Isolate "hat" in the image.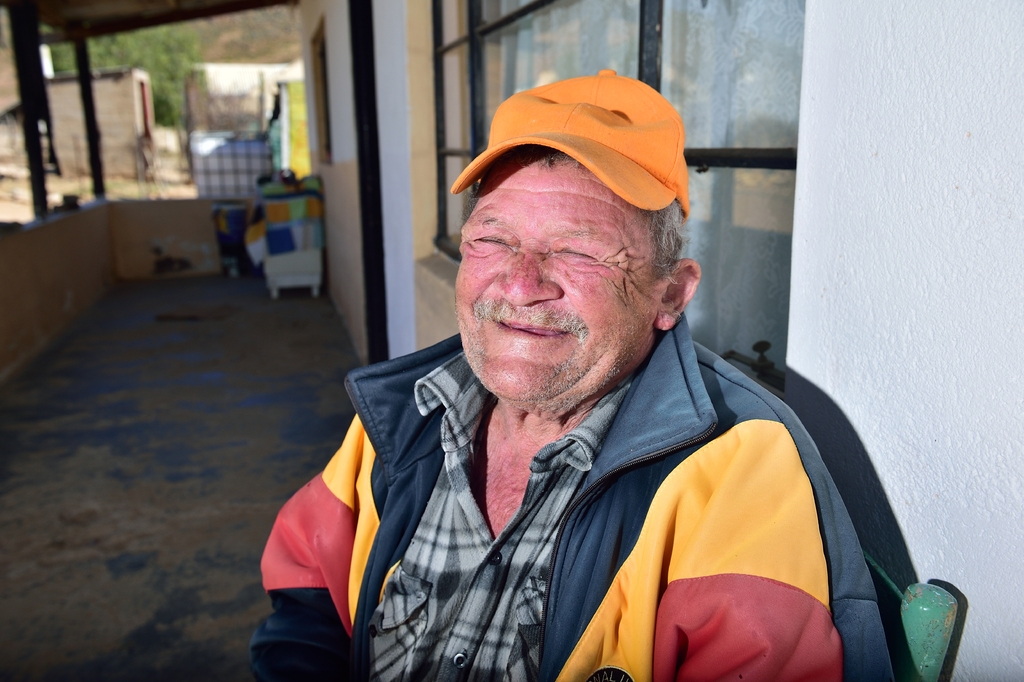
Isolated region: box=[450, 63, 687, 228].
